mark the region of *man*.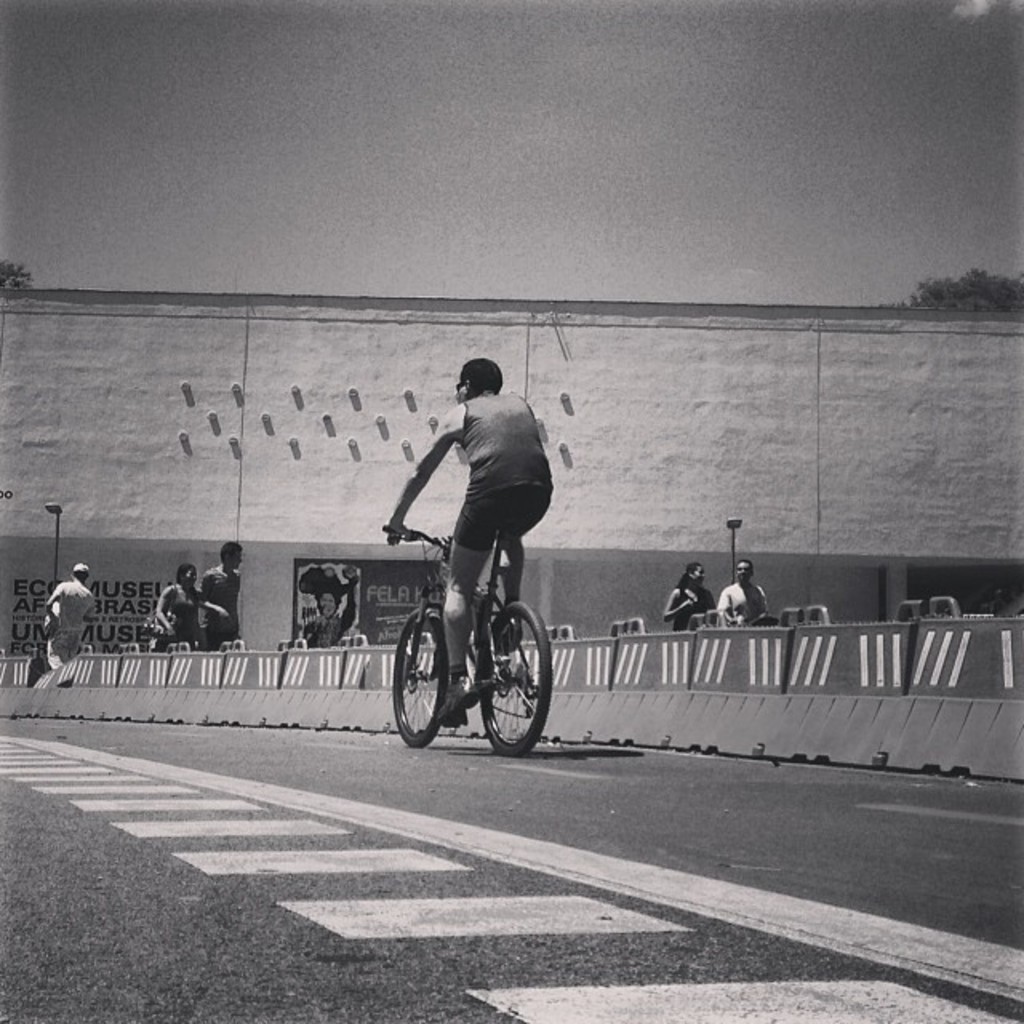
Region: (left=376, top=350, right=557, bottom=726).
